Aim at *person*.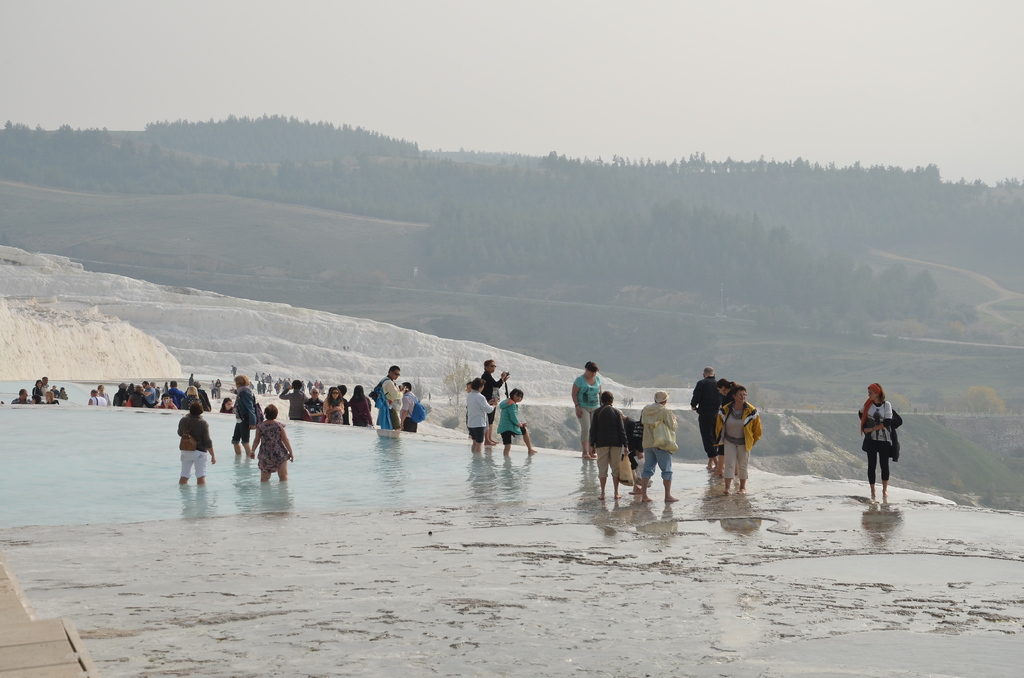
Aimed at Rect(91, 386, 118, 407).
